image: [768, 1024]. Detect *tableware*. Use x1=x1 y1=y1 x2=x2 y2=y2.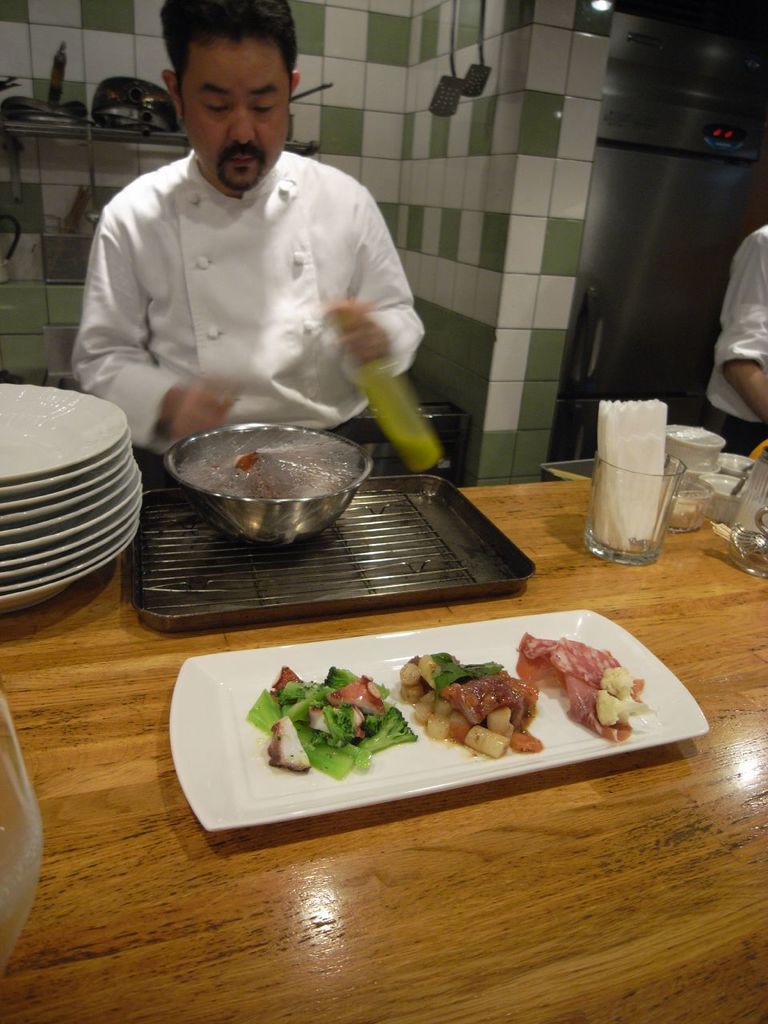
x1=715 y1=446 x2=767 y2=543.
